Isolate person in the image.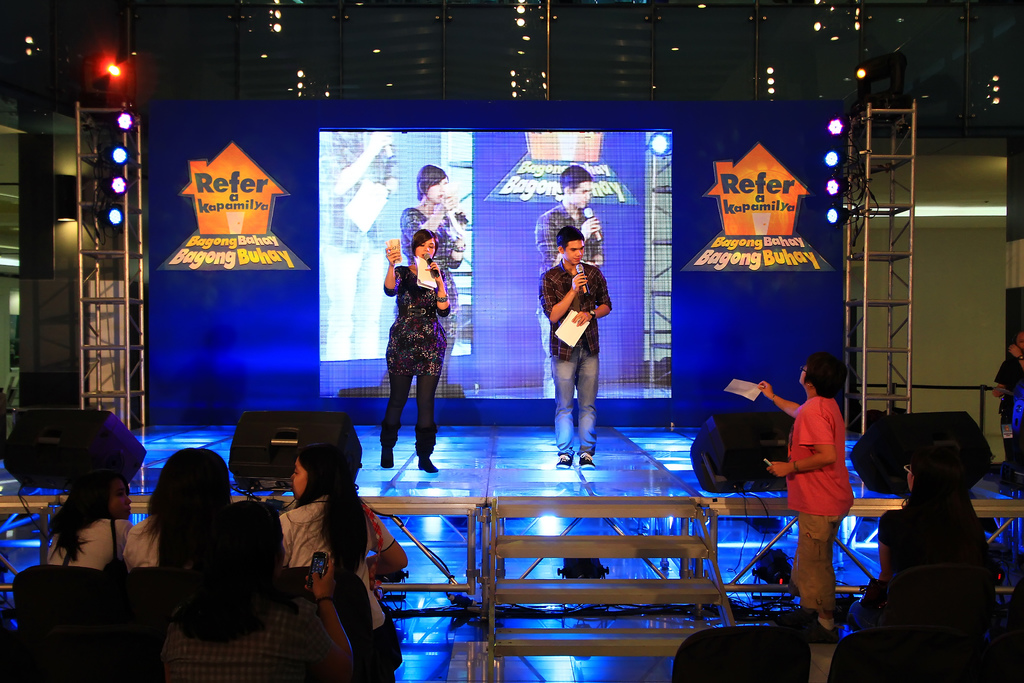
Isolated region: left=123, top=450, right=230, bottom=578.
